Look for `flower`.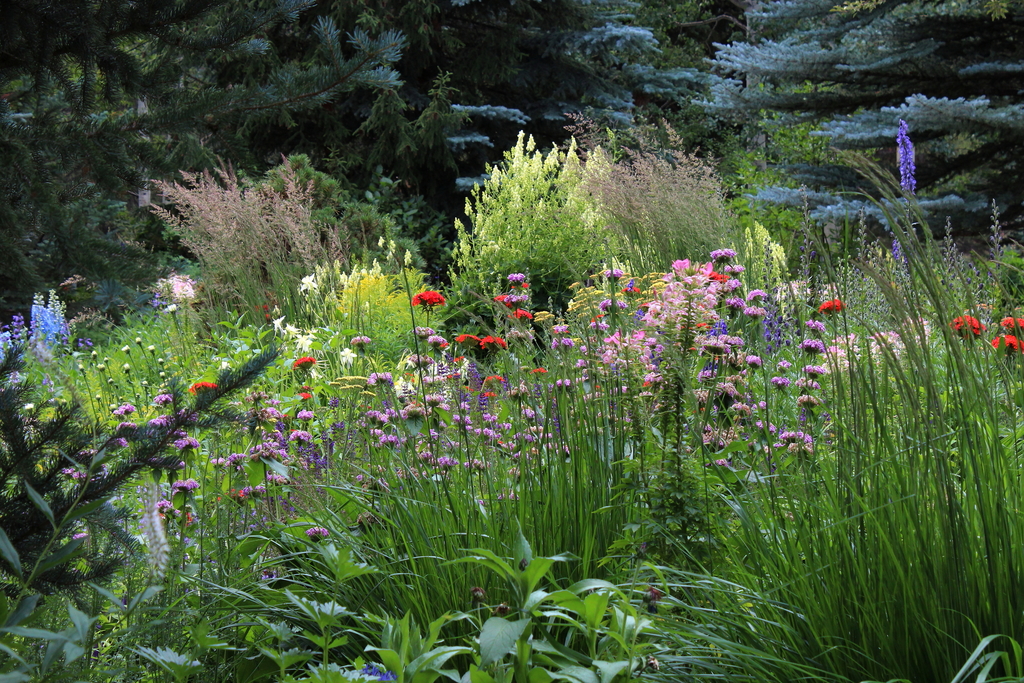
Found: 1002 315 1023 334.
